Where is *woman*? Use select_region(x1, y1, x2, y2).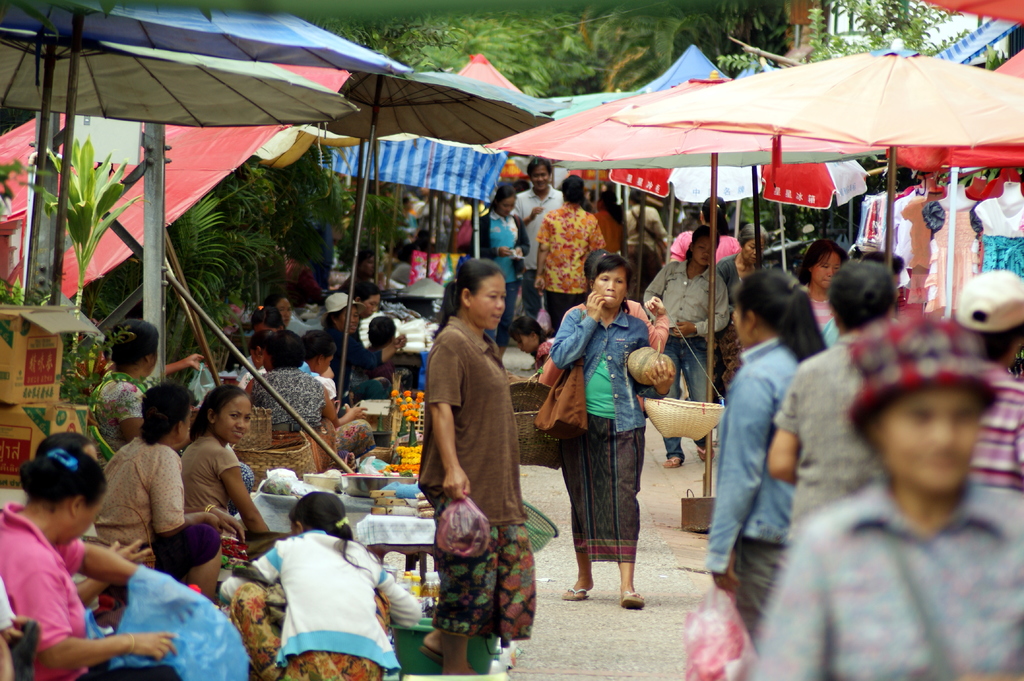
select_region(175, 384, 271, 565).
